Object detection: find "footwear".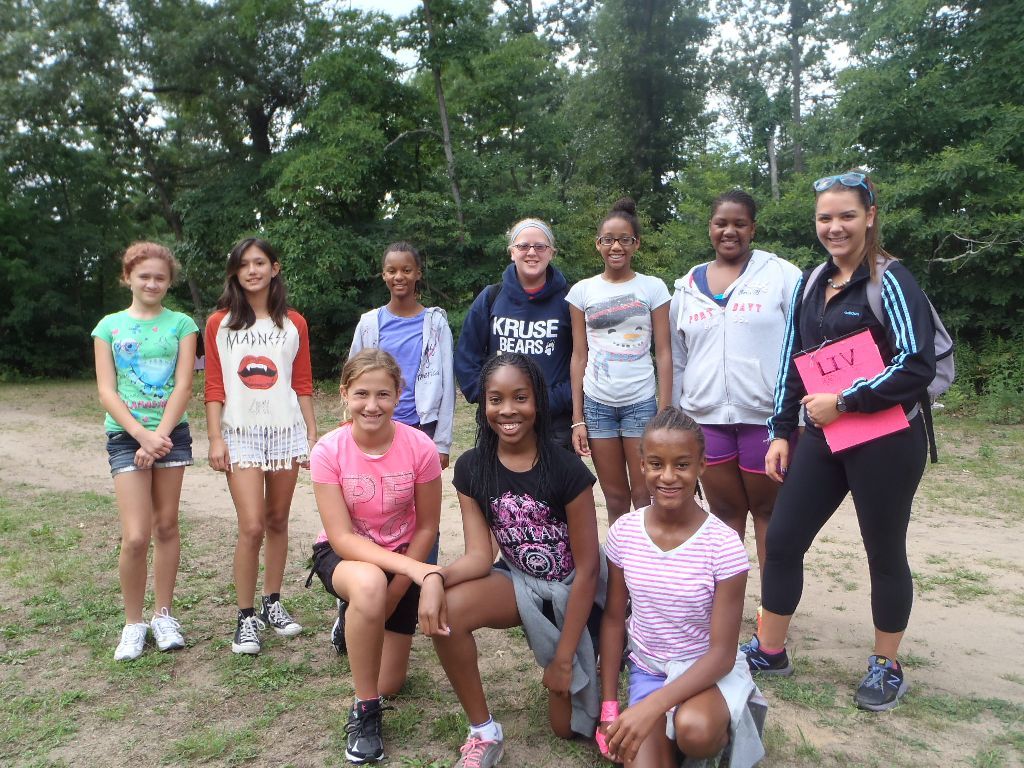
detection(227, 609, 258, 649).
